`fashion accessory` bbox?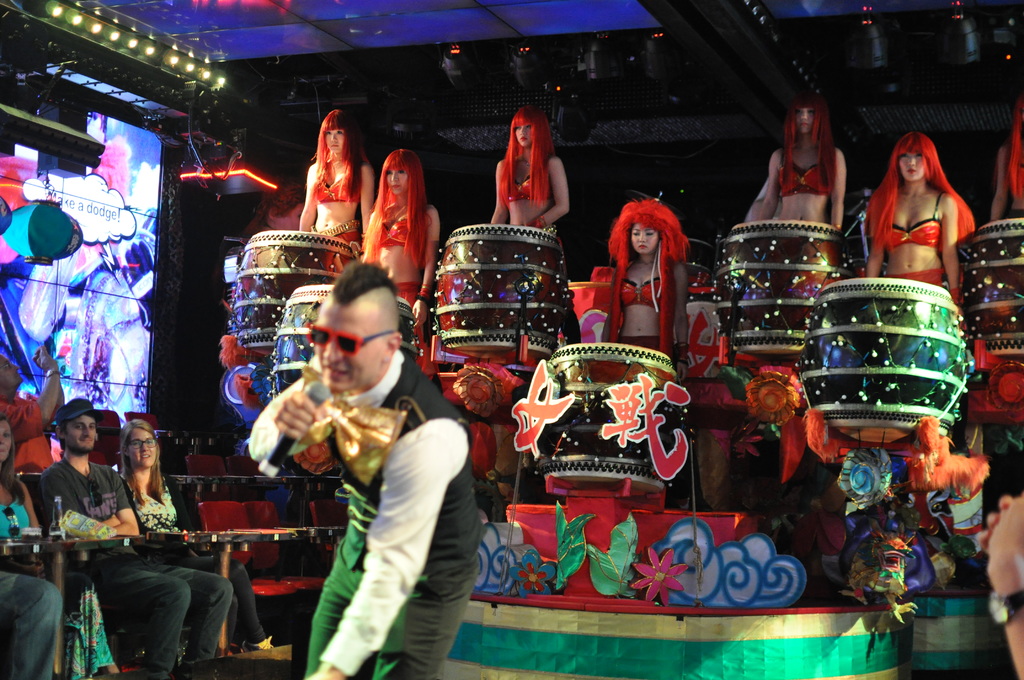
{"x1": 303, "y1": 324, "x2": 396, "y2": 357}
